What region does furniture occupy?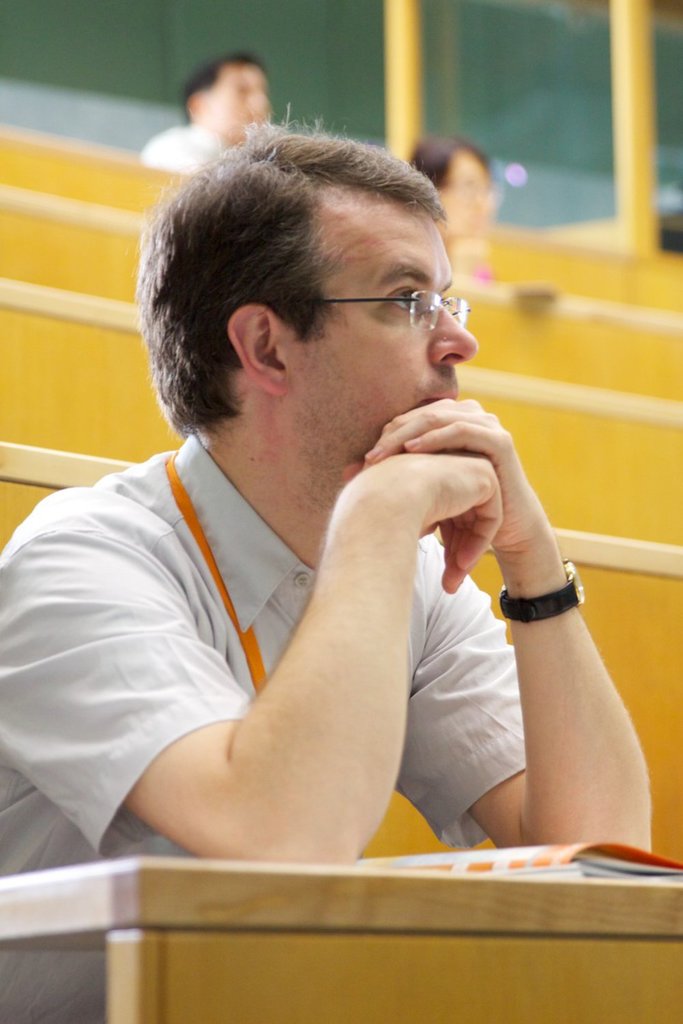
(left=0, top=850, right=682, bottom=1023).
